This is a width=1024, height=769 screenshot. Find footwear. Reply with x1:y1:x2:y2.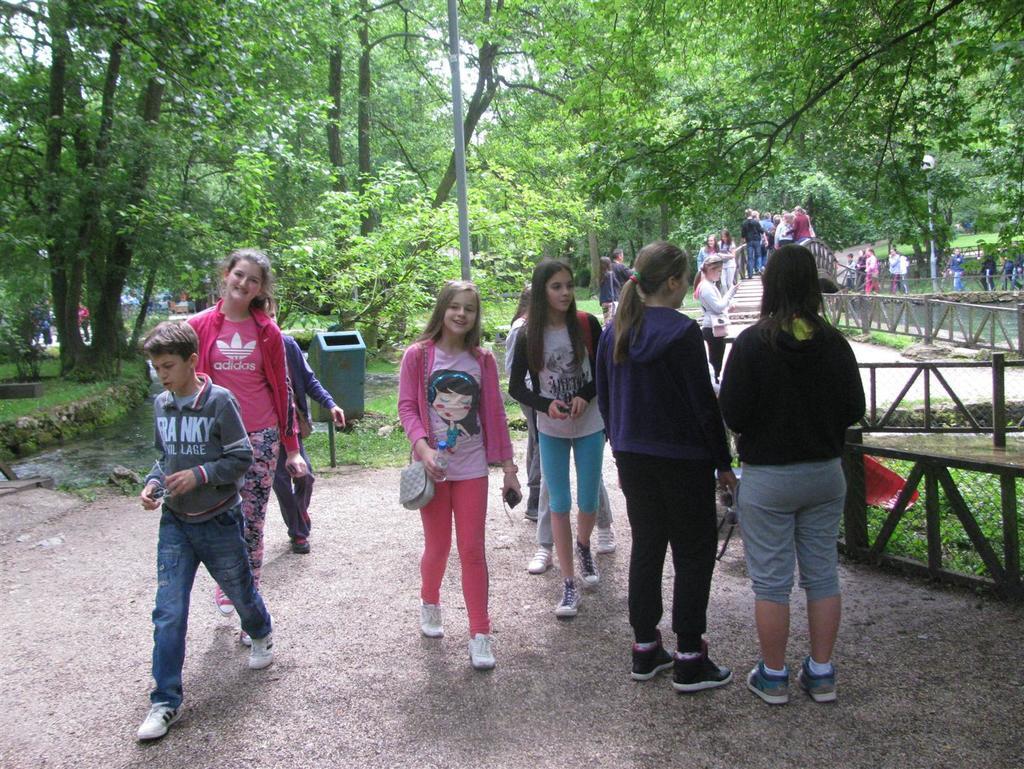
746:664:791:703.
